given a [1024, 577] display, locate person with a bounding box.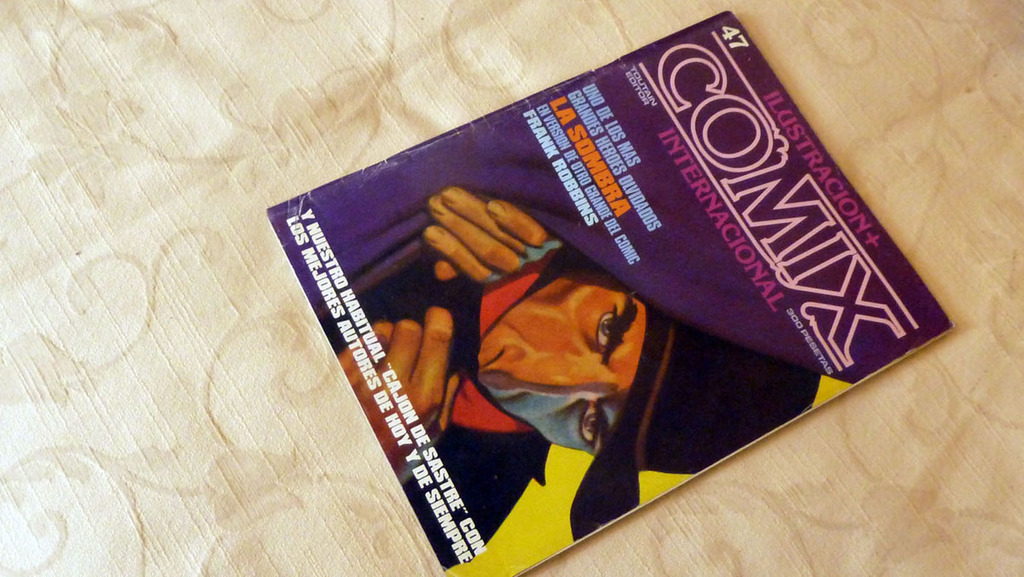
Located: bbox(336, 185, 817, 574).
